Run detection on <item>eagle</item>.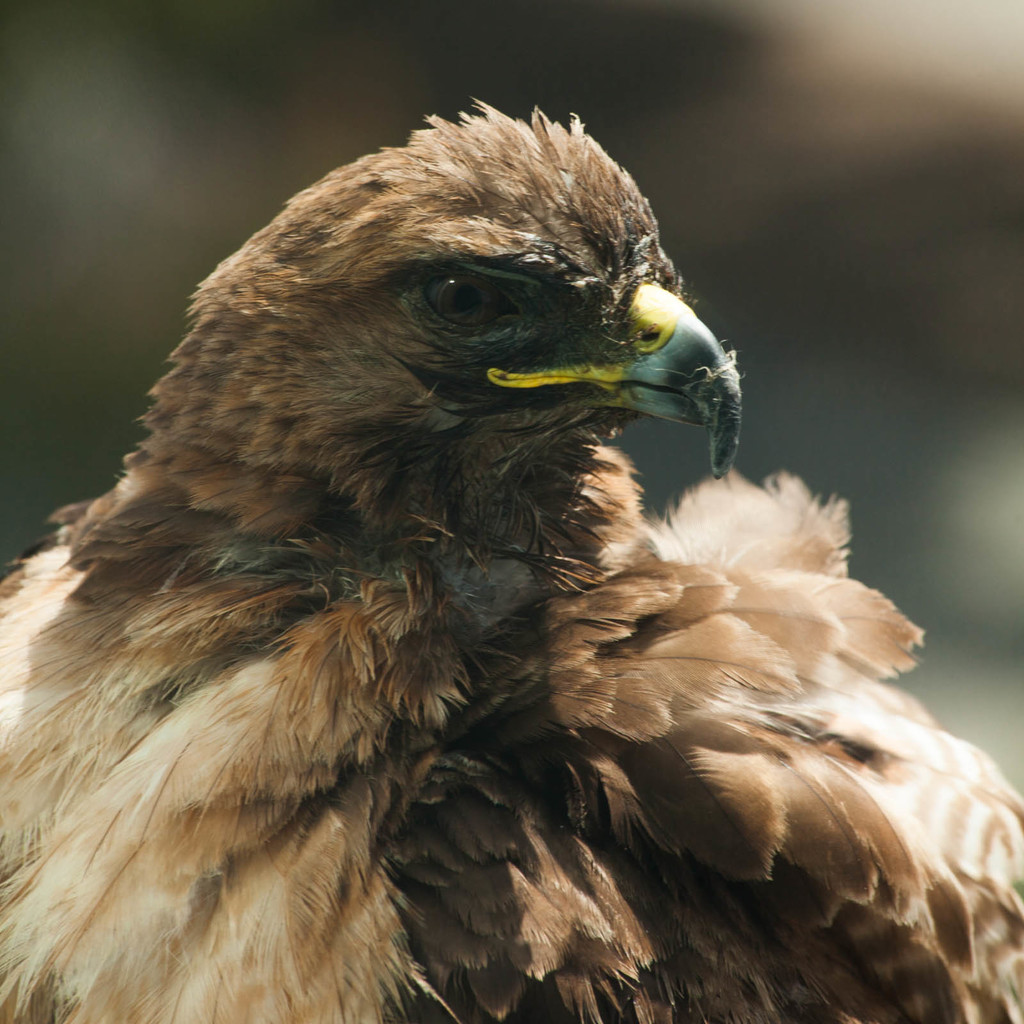
Result: {"left": 0, "top": 99, "right": 1023, "bottom": 1023}.
